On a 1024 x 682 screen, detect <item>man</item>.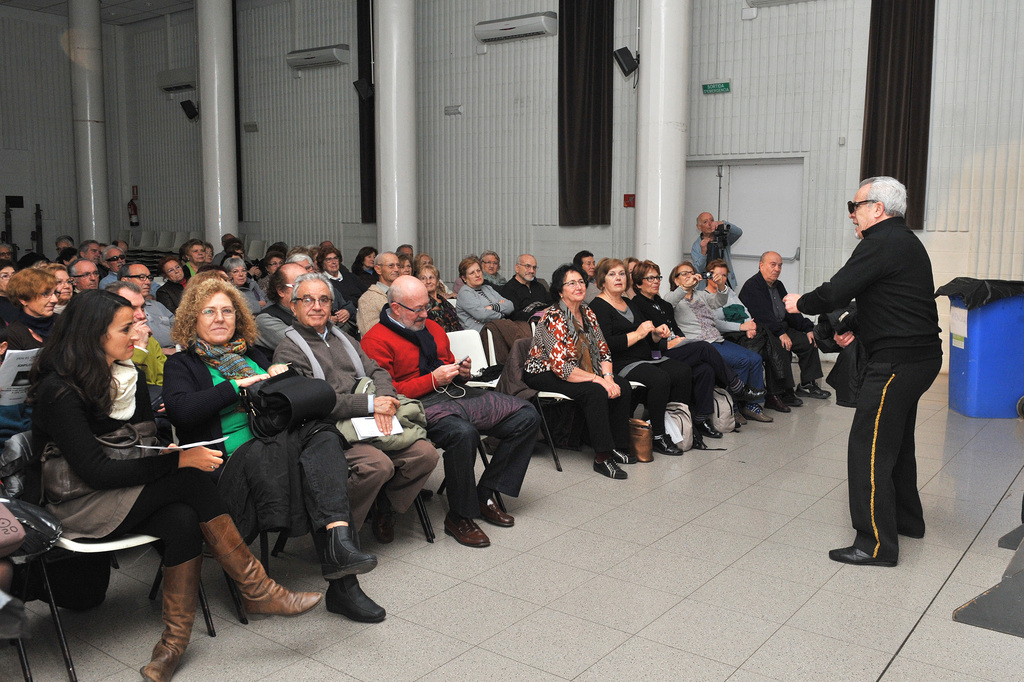
detection(79, 237, 100, 260).
